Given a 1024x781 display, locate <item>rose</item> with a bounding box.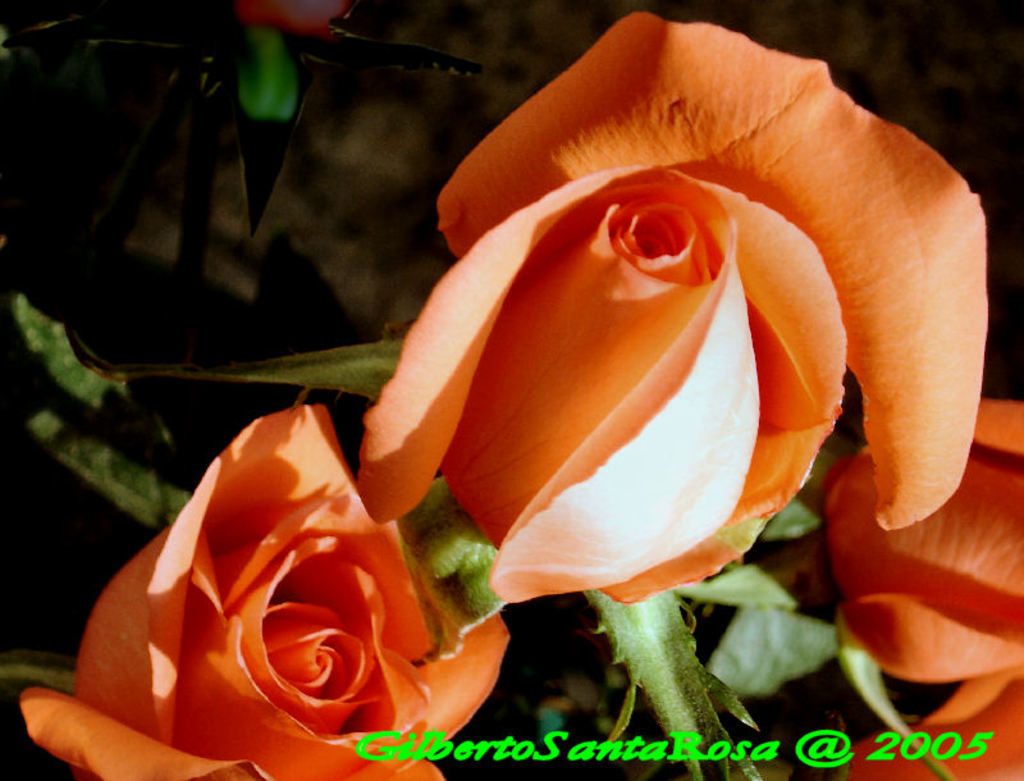
Located: (360, 12, 991, 608).
